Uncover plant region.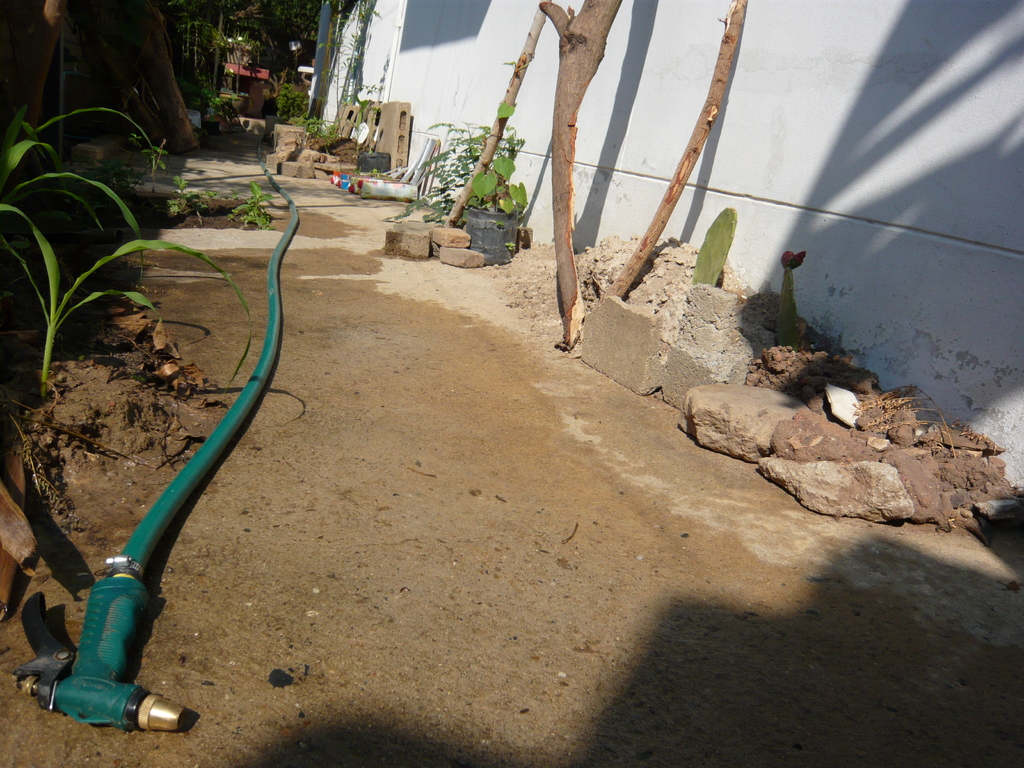
Uncovered: select_region(779, 246, 808, 355).
